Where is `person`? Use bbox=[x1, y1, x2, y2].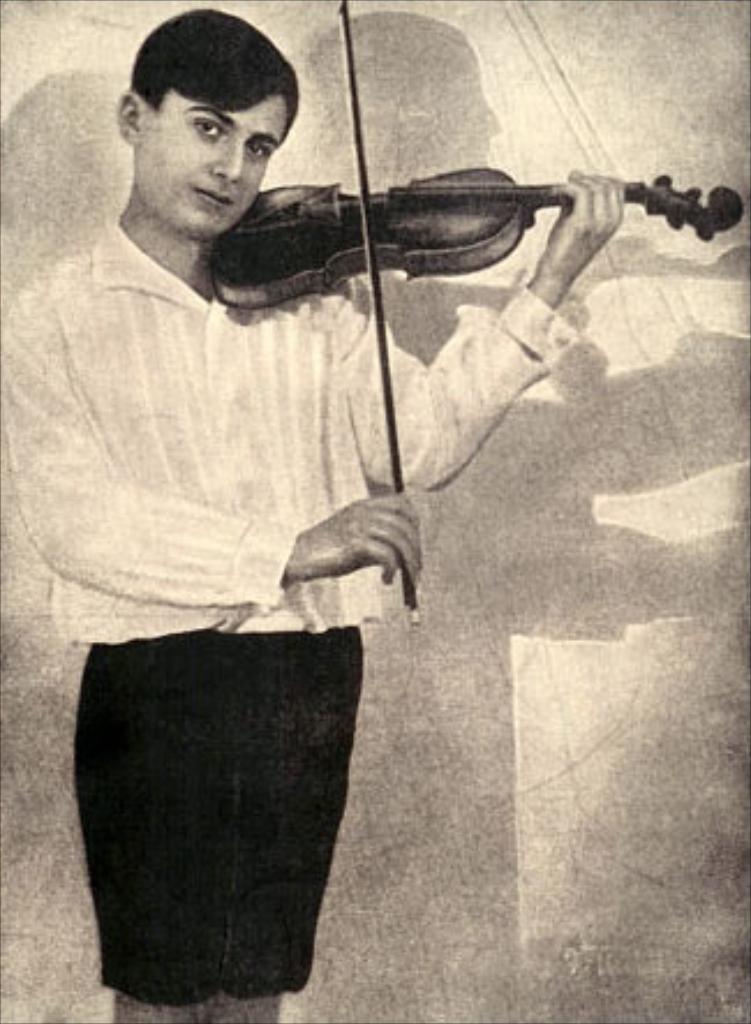
bbox=[0, 5, 626, 1022].
